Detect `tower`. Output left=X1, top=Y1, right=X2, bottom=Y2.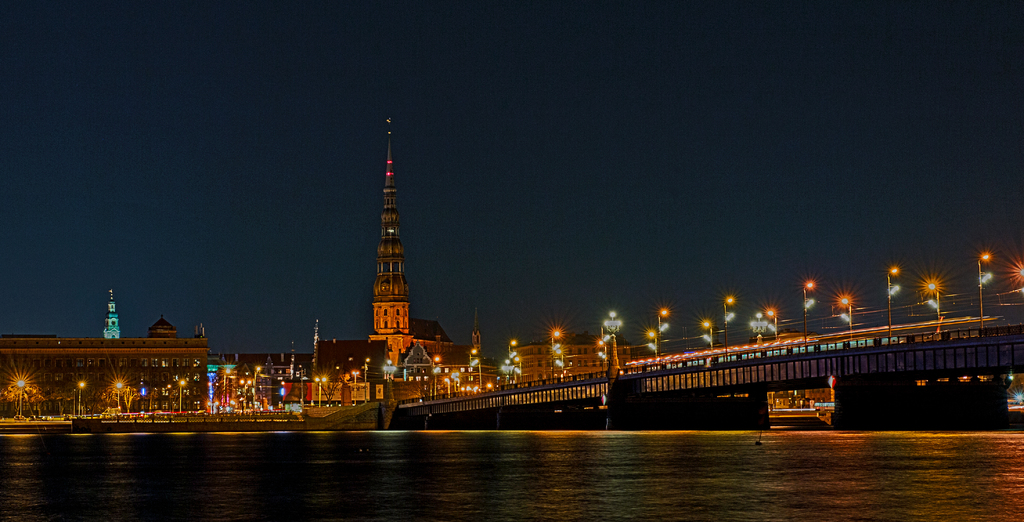
left=334, top=115, right=442, bottom=383.
